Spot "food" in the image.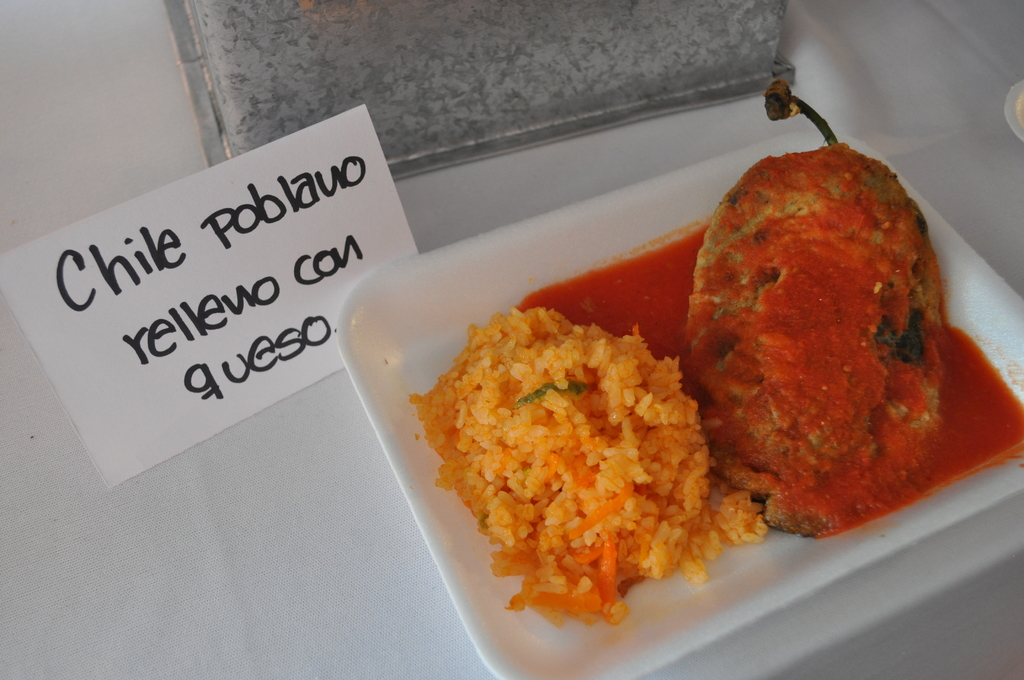
"food" found at pyautogui.locateOnScreen(428, 156, 938, 600).
